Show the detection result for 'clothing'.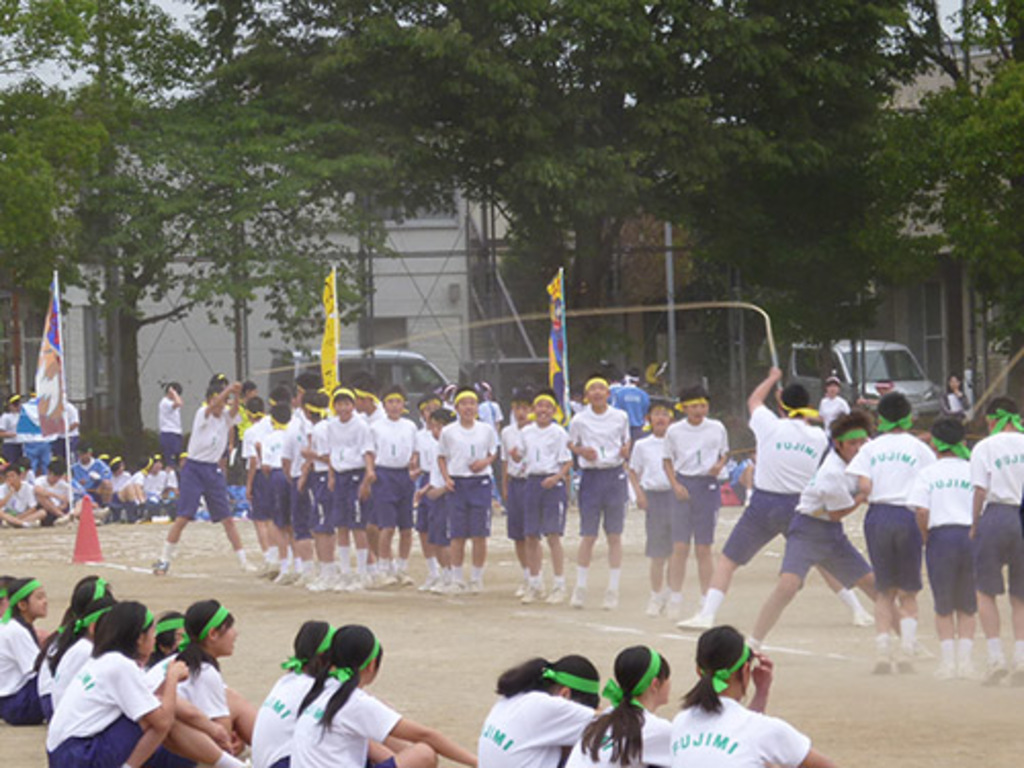
box(152, 643, 233, 723).
